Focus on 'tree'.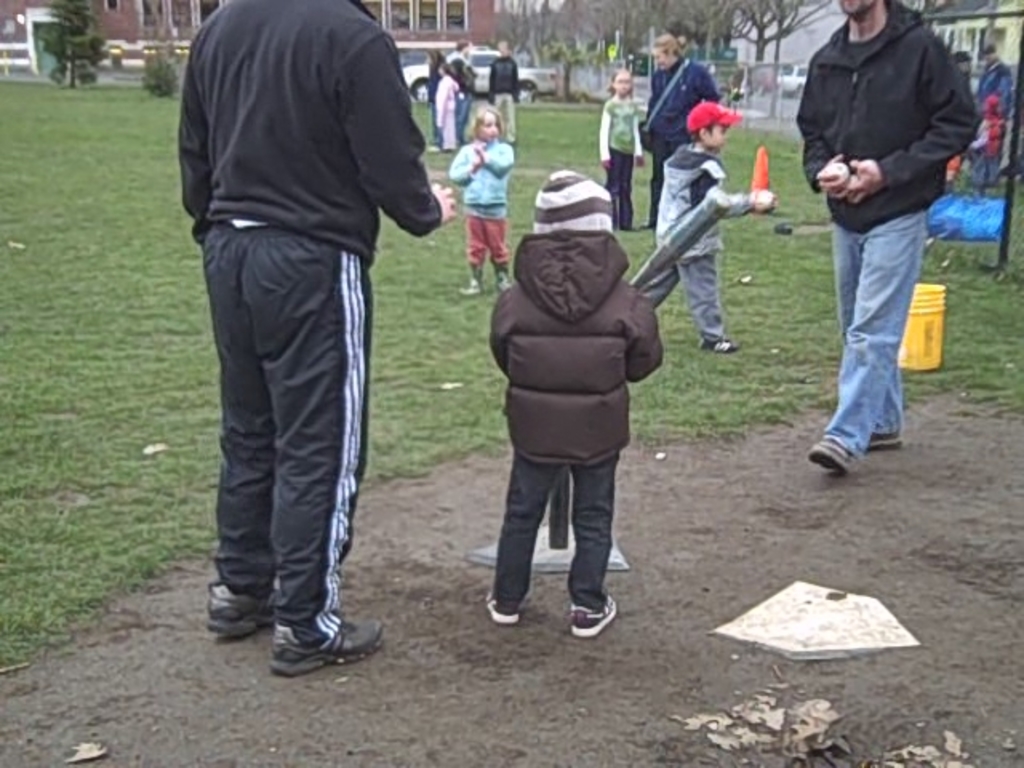
Focused at detection(605, 0, 669, 62).
